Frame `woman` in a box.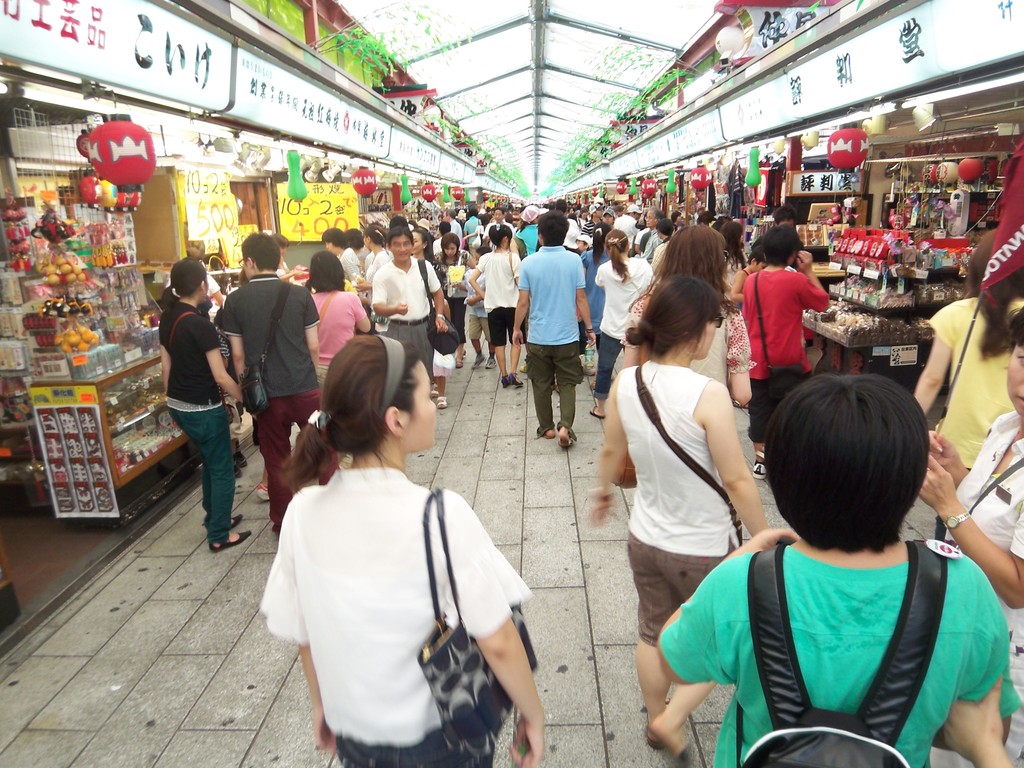
[x1=586, y1=284, x2=770, y2=757].
